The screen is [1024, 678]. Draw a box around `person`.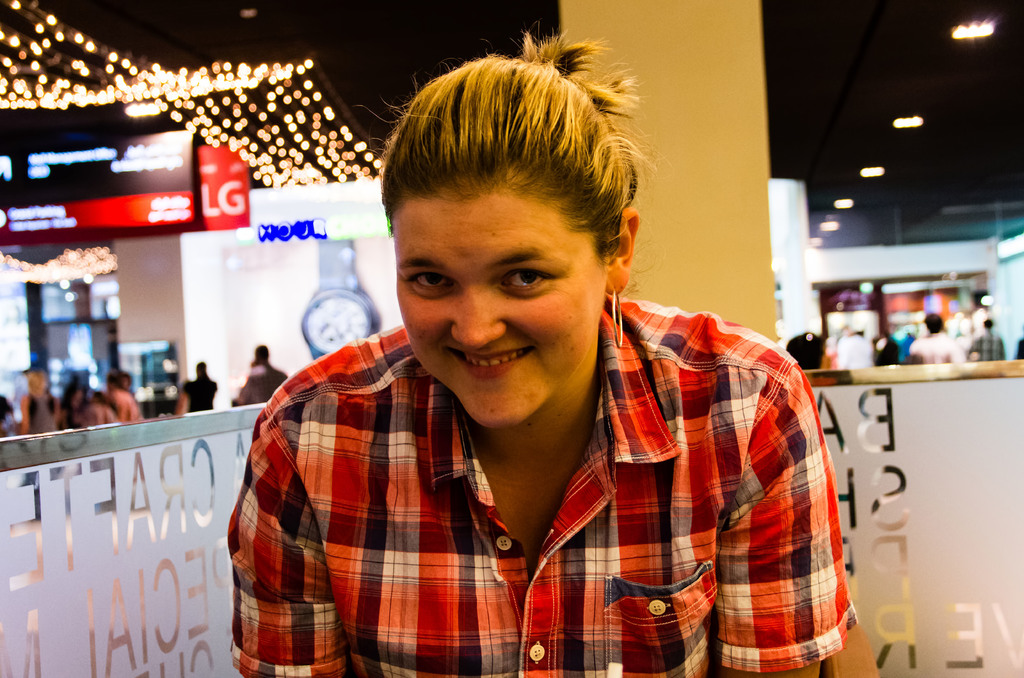
box=[961, 302, 1007, 364].
